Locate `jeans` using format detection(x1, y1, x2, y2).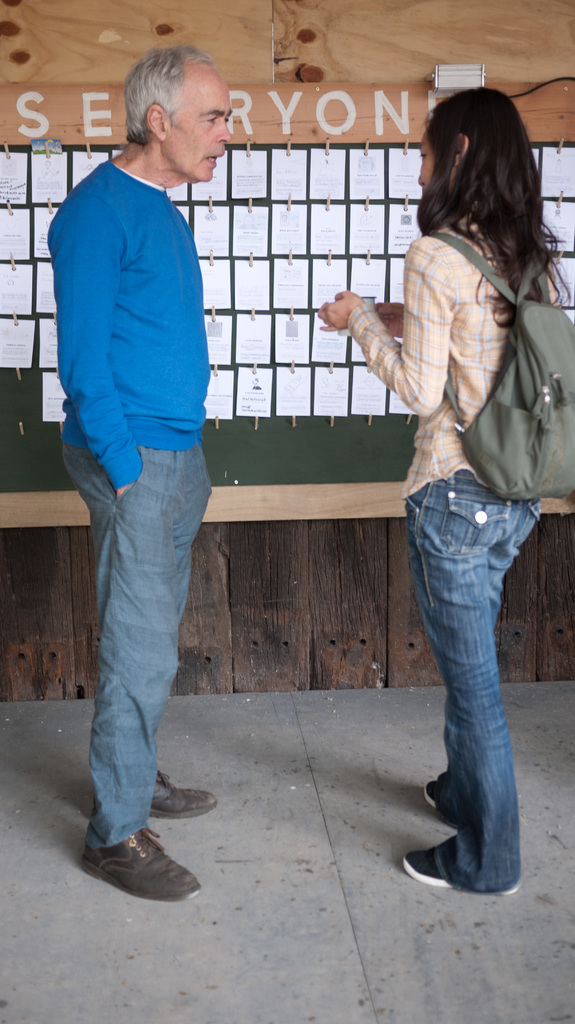
detection(388, 453, 539, 897).
